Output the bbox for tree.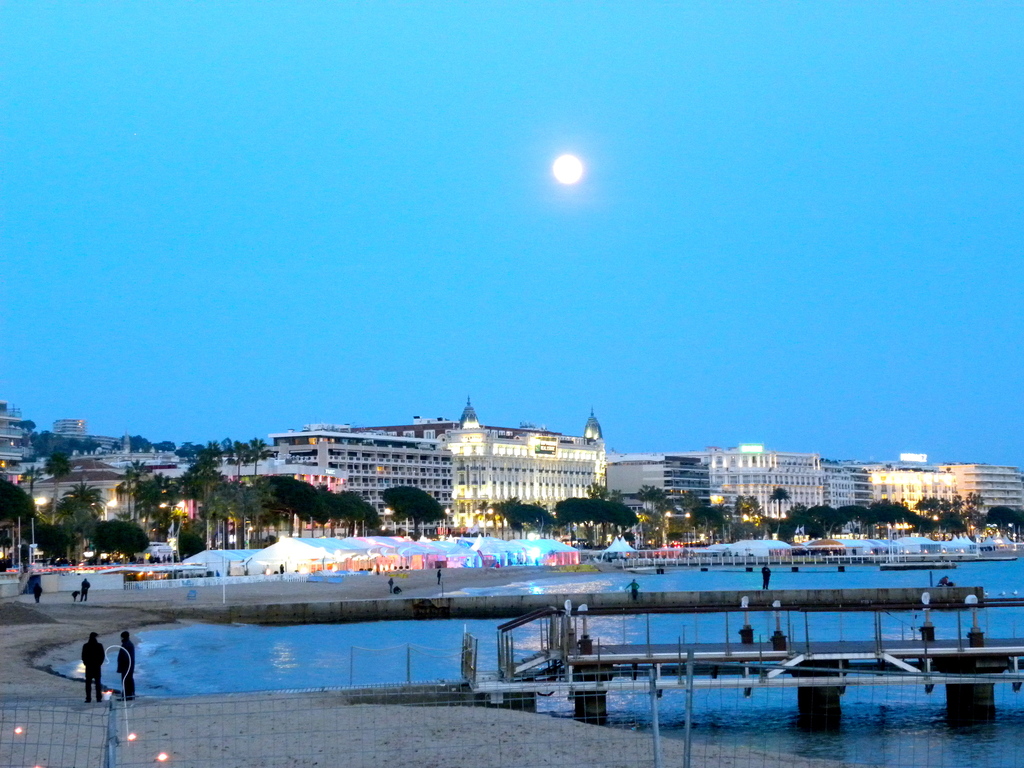
box=[154, 467, 226, 547].
